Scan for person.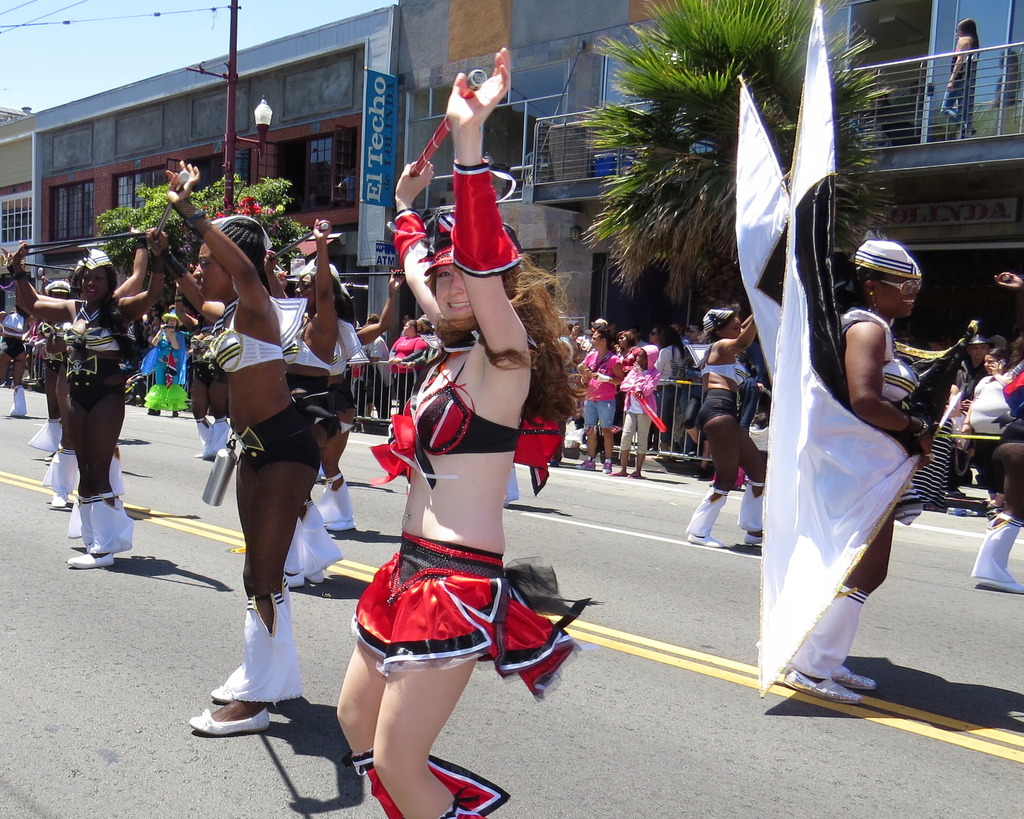
Scan result: 610:345:662:477.
